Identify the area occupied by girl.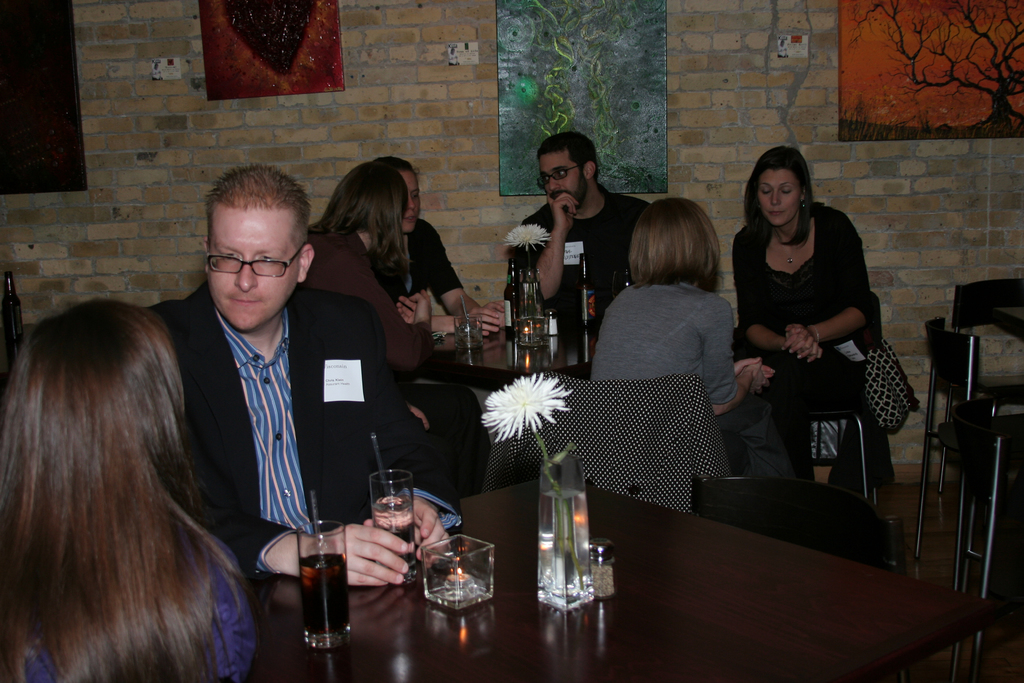
Area: 0, 299, 259, 682.
